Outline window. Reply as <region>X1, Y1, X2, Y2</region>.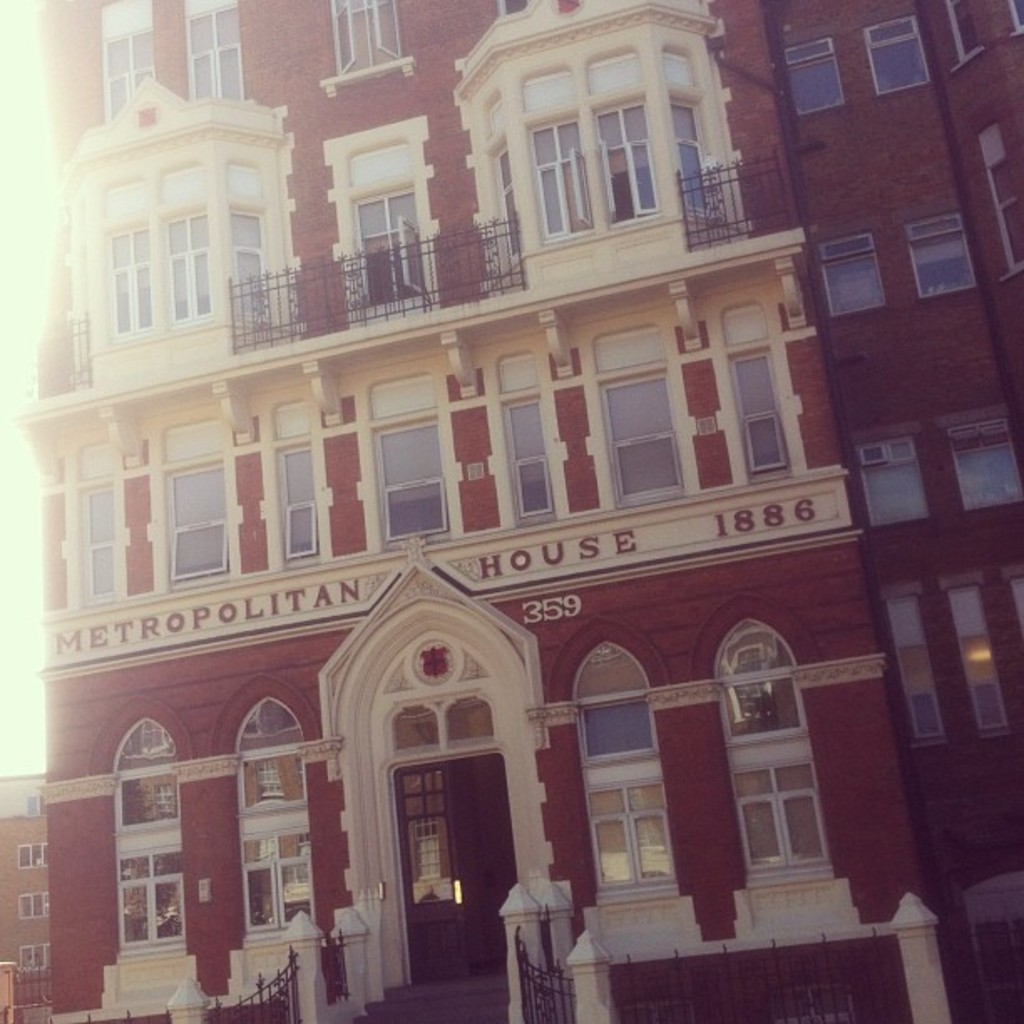
<region>331, 0, 403, 69</region>.
